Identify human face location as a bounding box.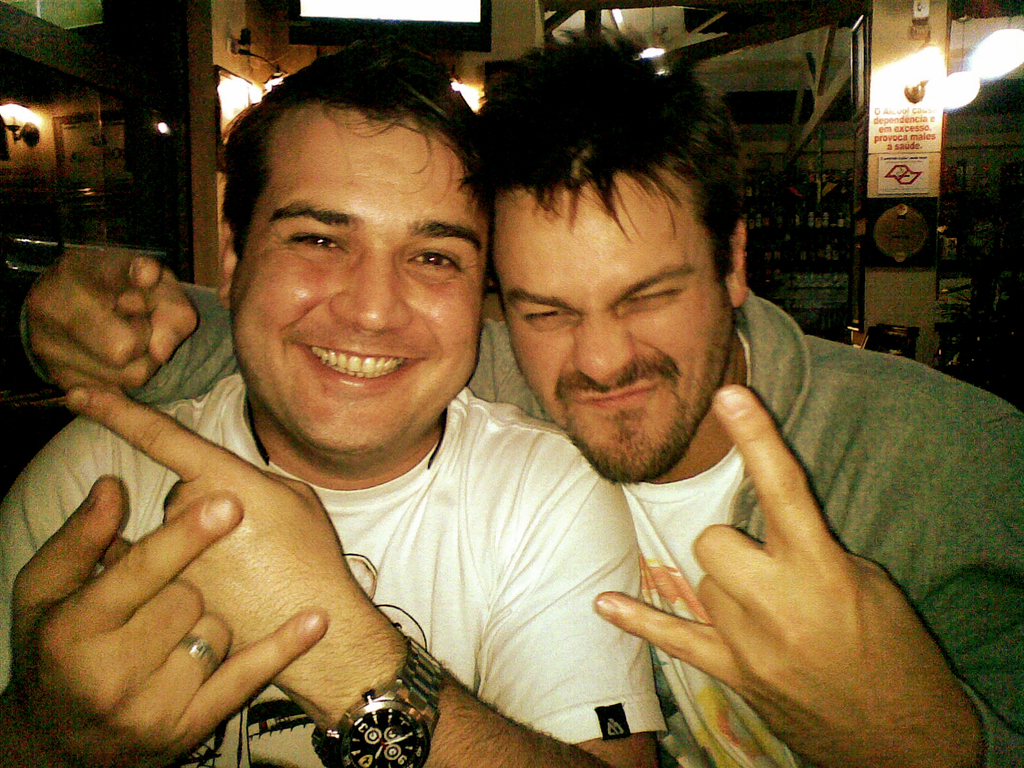
bbox=[487, 162, 733, 482].
